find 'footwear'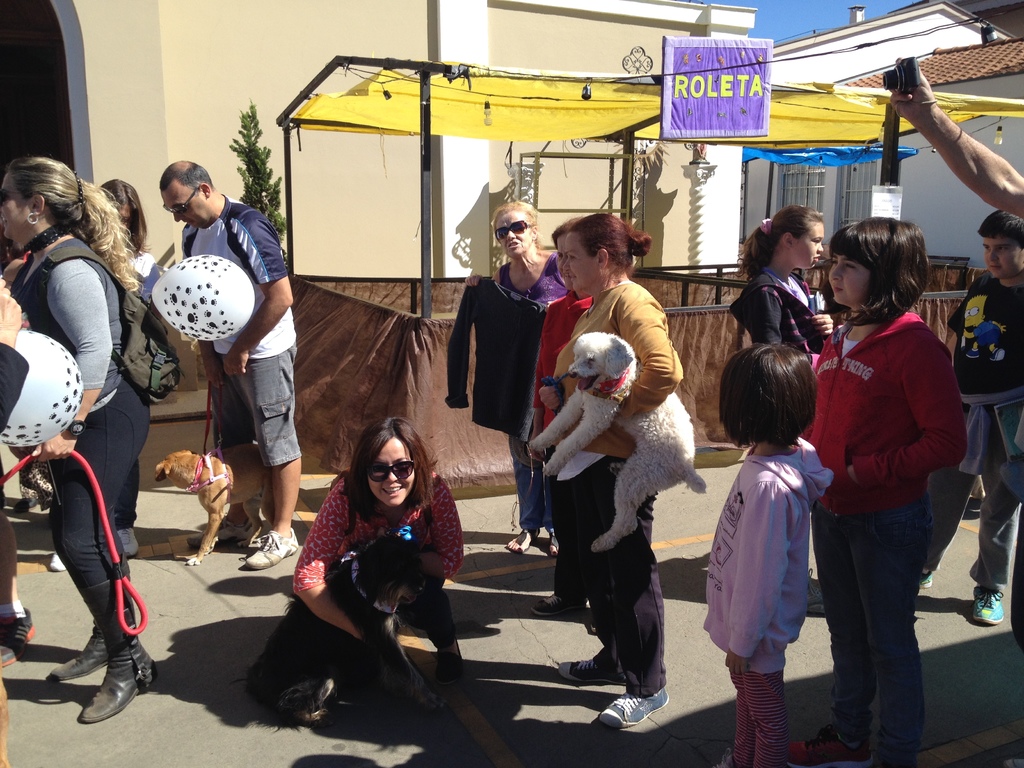
{"x1": 115, "y1": 523, "x2": 136, "y2": 554}
